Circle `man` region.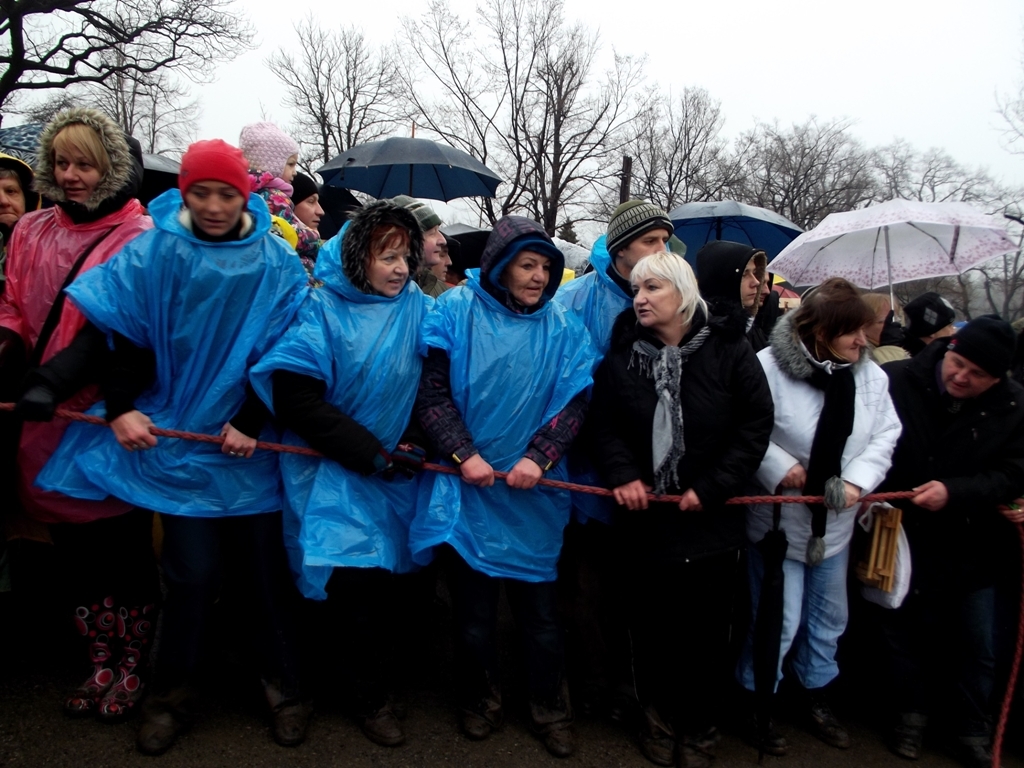
Region: pyautogui.locateOnScreen(387, 193, 453, 298).
